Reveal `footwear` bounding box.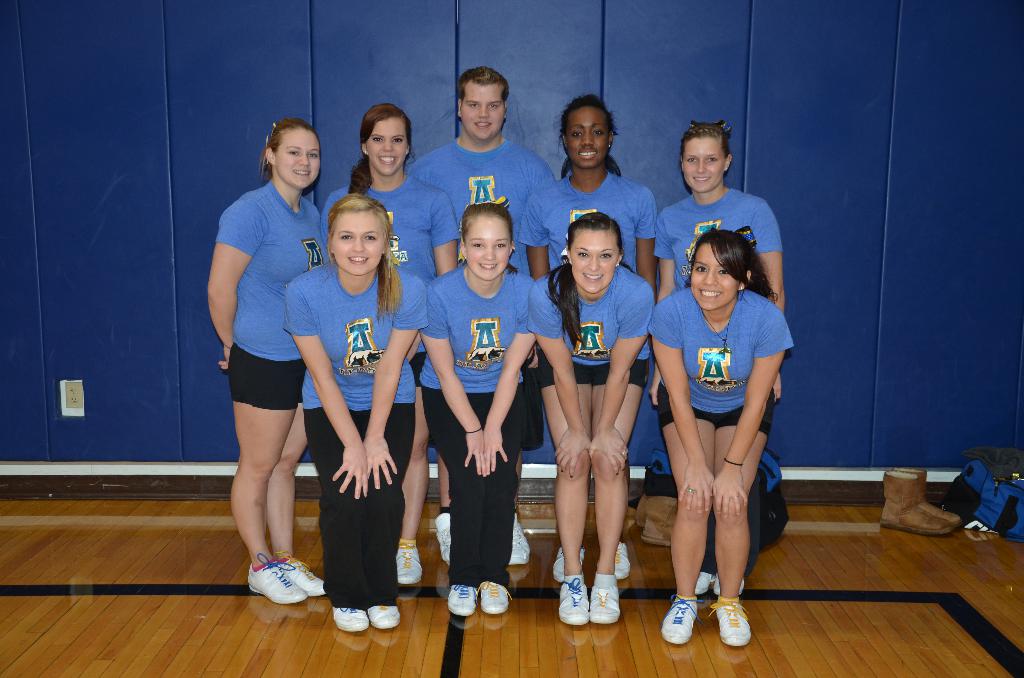
Revealed: locate(708, 572, 749, 593).
